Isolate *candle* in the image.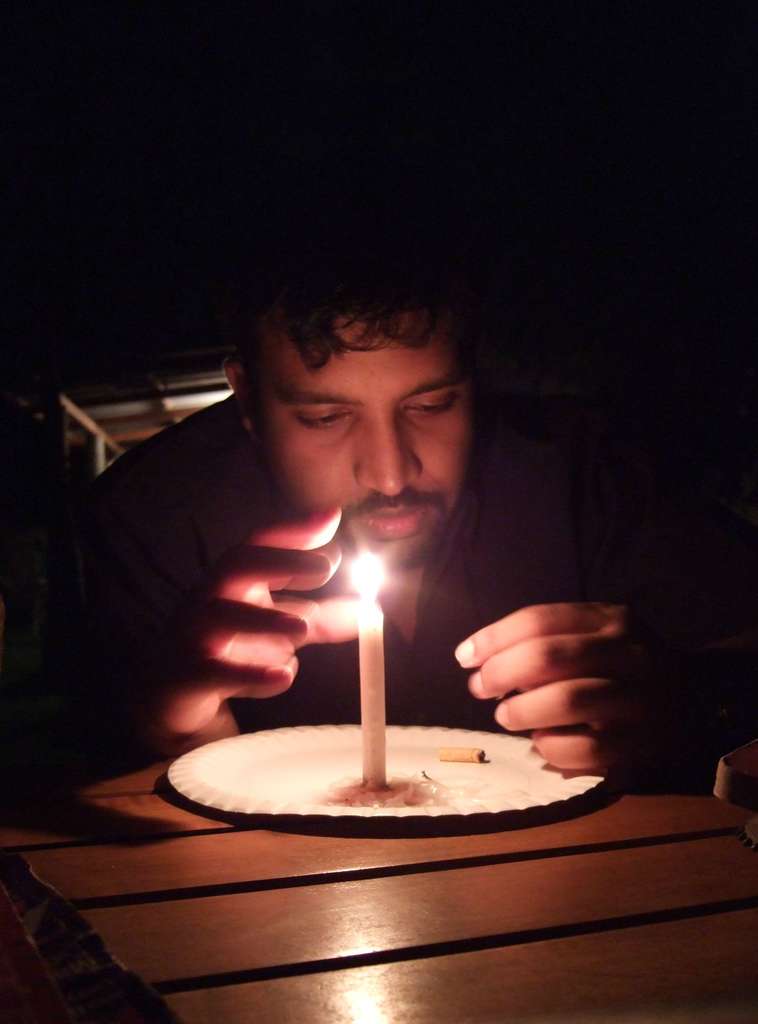
Isolated region: crop(351, 552, 383, 788).
